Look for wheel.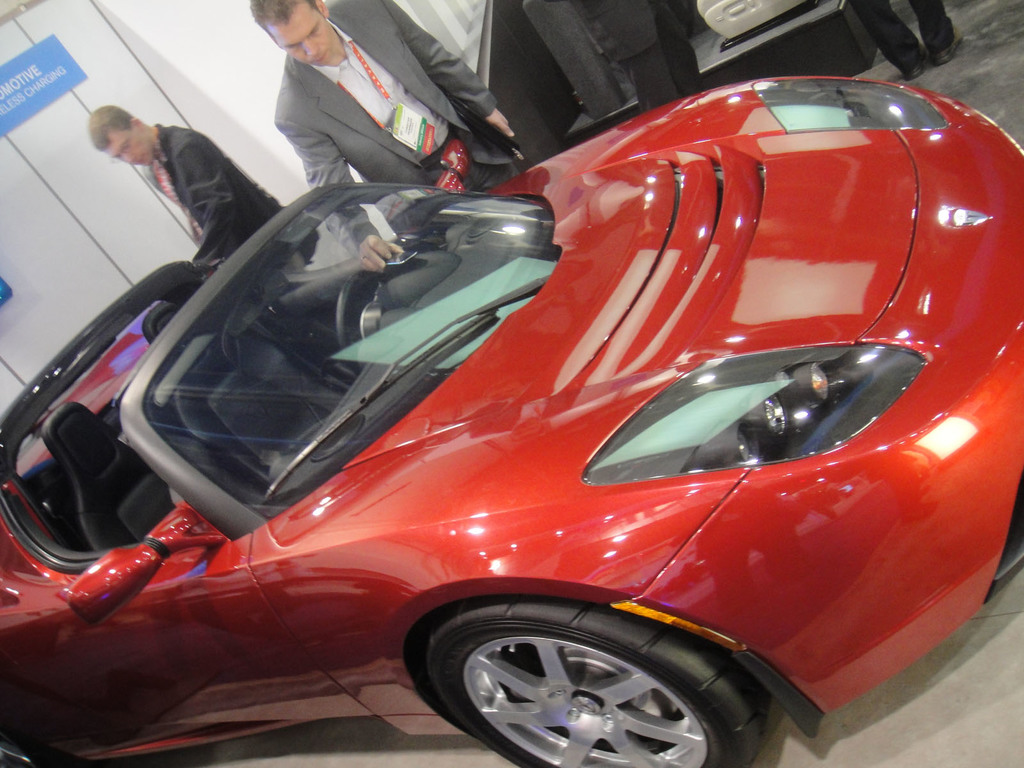
Found: (433, 594, 776, 767).
